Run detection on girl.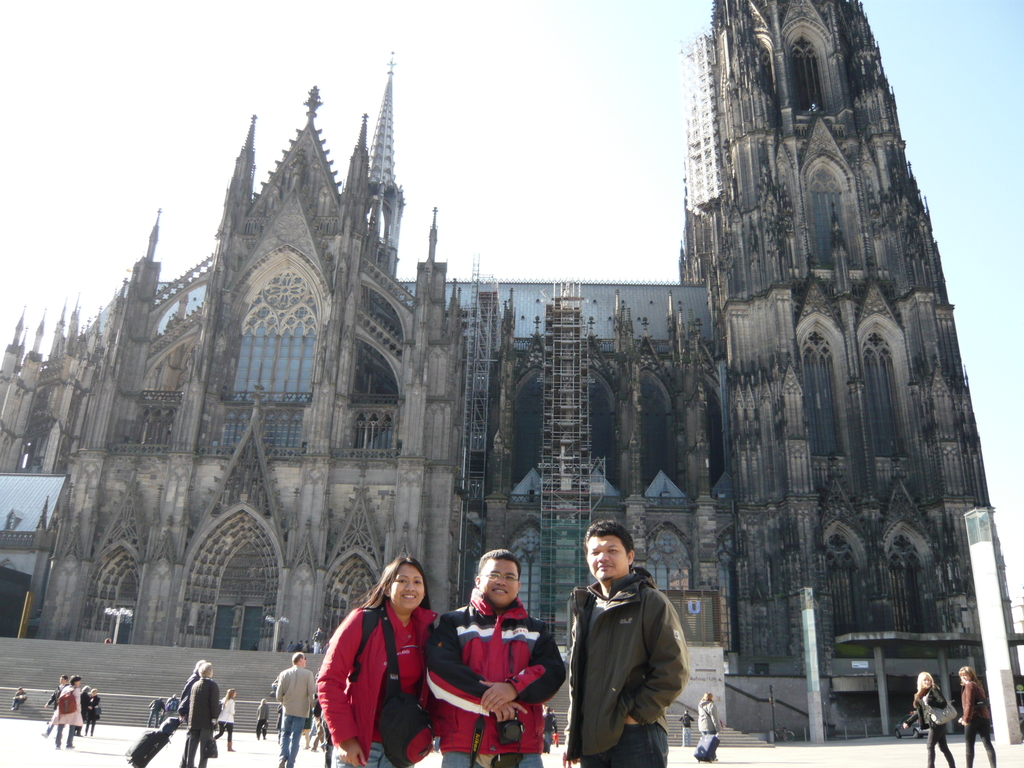
Result: (left=48, top=672, right=88, bottom=753).
